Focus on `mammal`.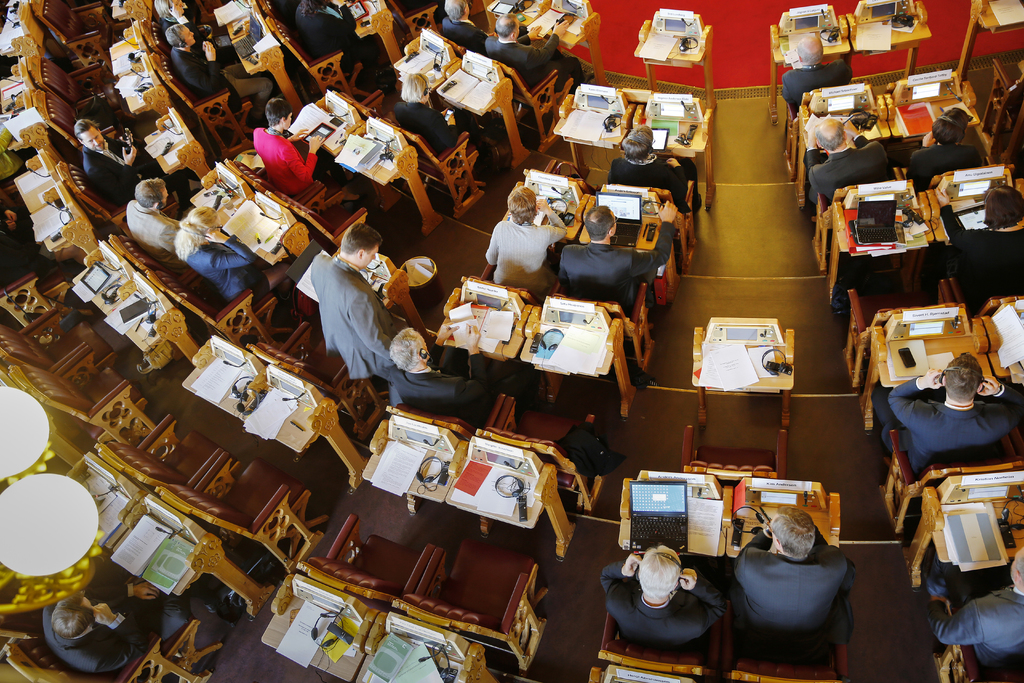
Focused at 608 124 698 214.
